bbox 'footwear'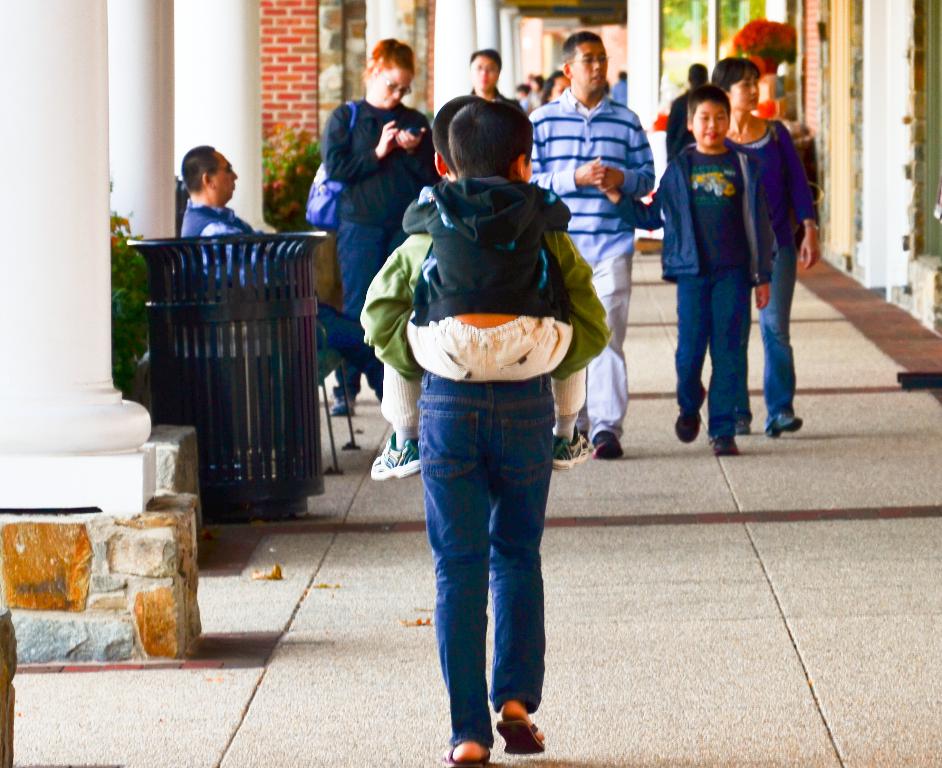
(767, 413, 802, 443)
